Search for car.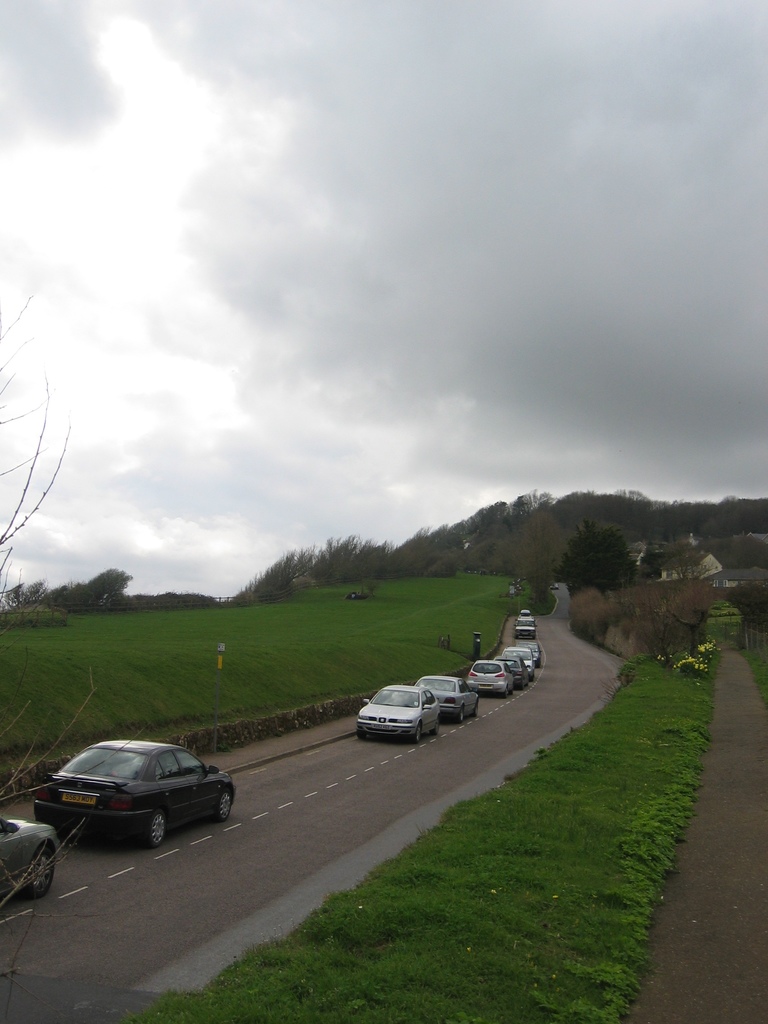
Found at (x1=38, y1=738, x2=237, y2=853).
